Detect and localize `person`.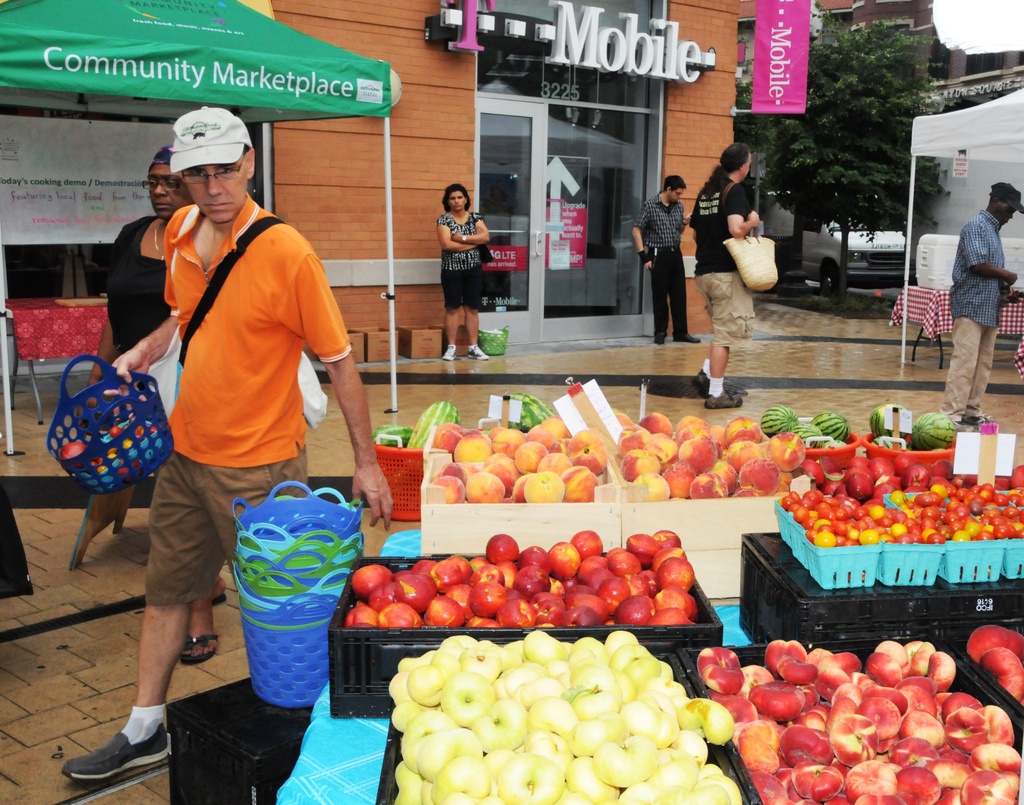
Localized at box(634, 175, 696, 346).
